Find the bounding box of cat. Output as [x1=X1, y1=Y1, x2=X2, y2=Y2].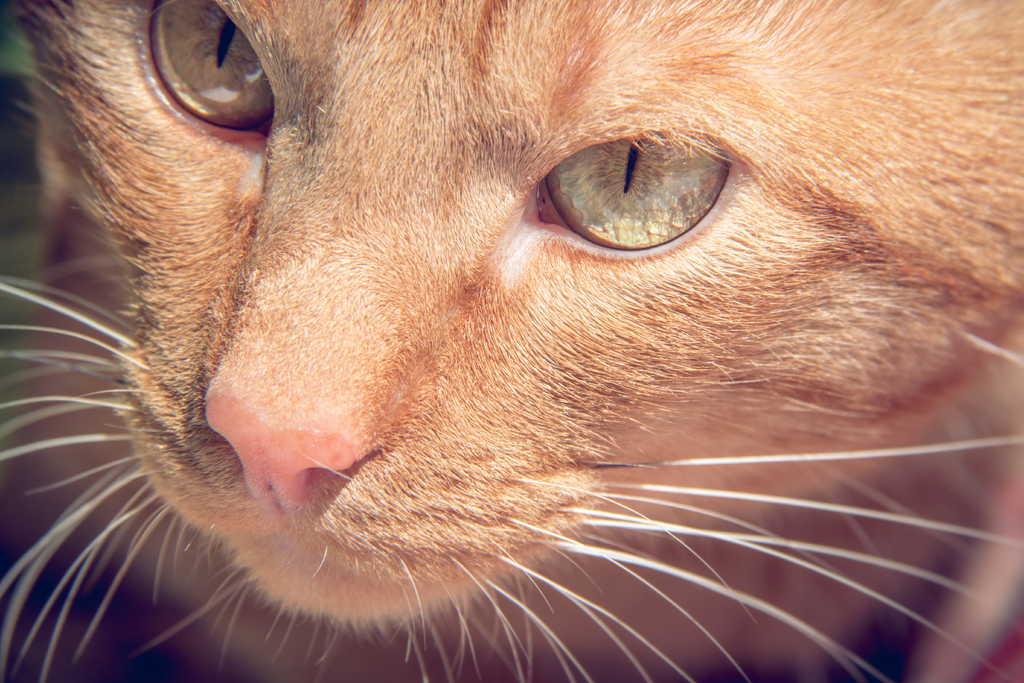
[x1=0, y1=0, x2=1019, y2=682].
